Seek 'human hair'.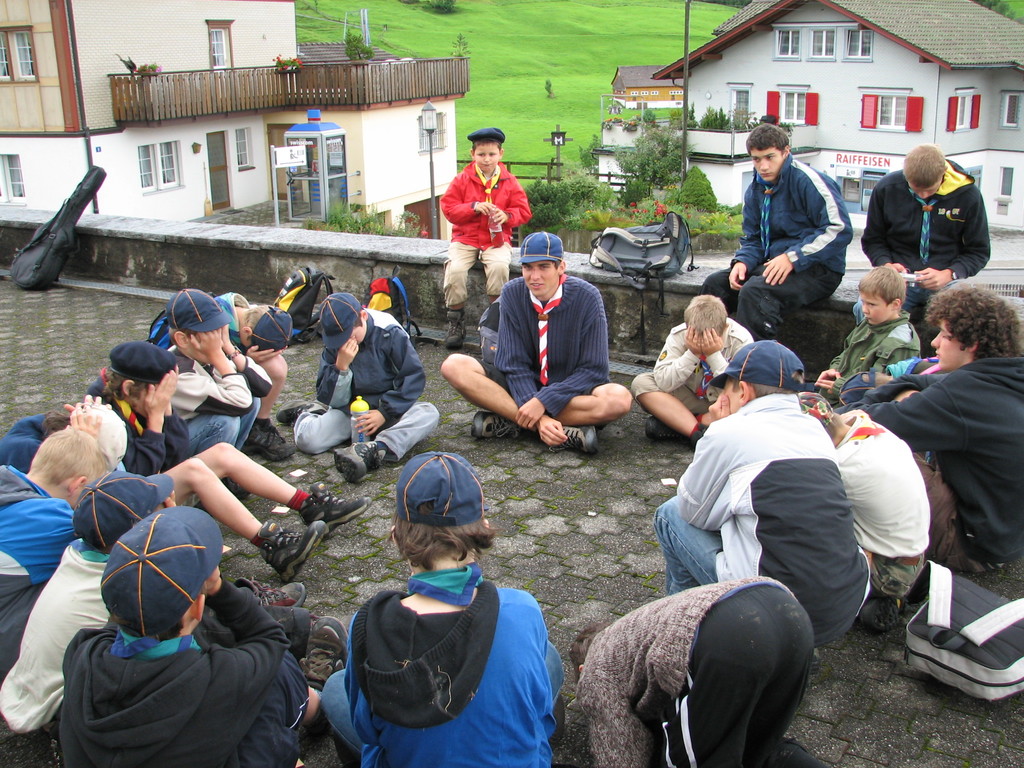
858/266/907/313.
